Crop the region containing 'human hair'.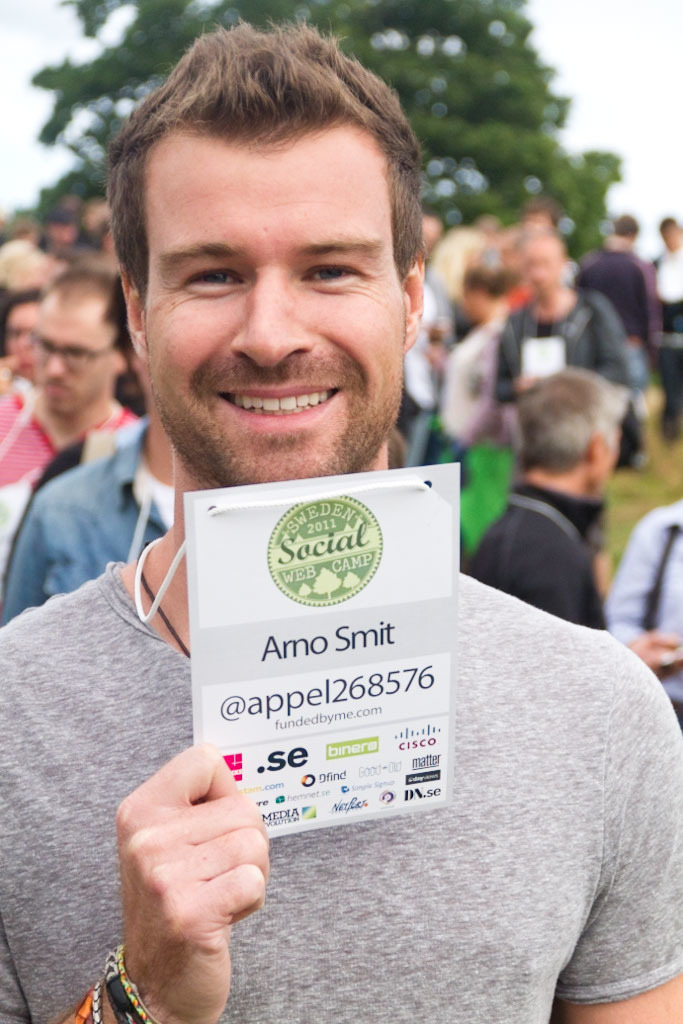
Crop region: 109,34,412,282.
